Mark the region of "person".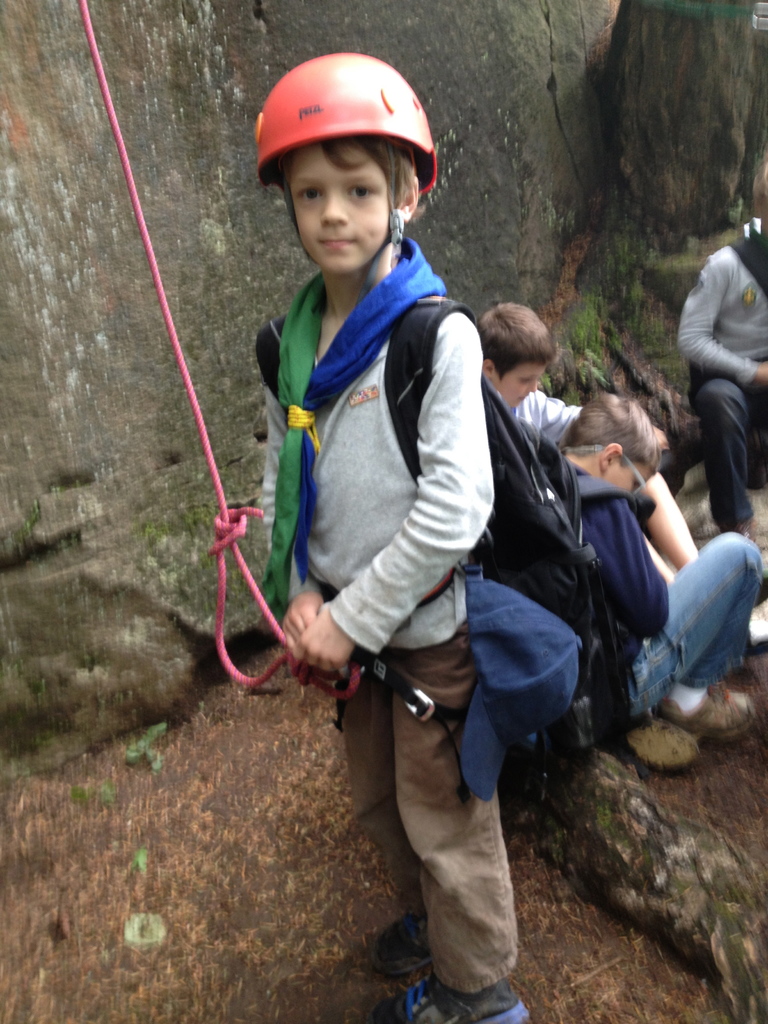
Region: l=216, t=63, r=552, b=1000.
